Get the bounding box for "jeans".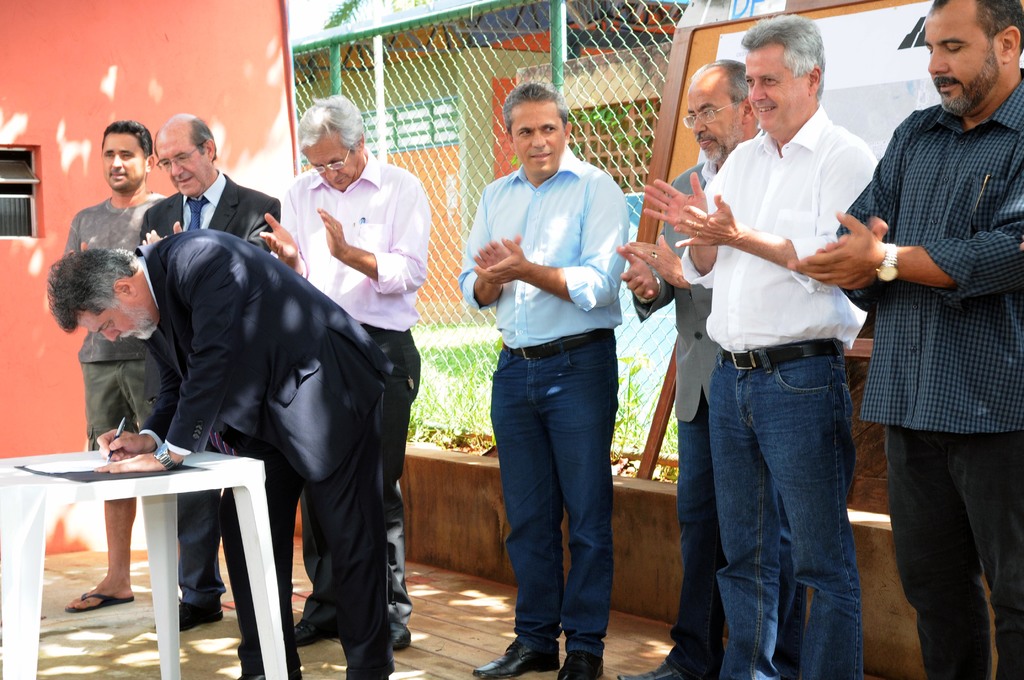
[670, 393, 721, 679].
